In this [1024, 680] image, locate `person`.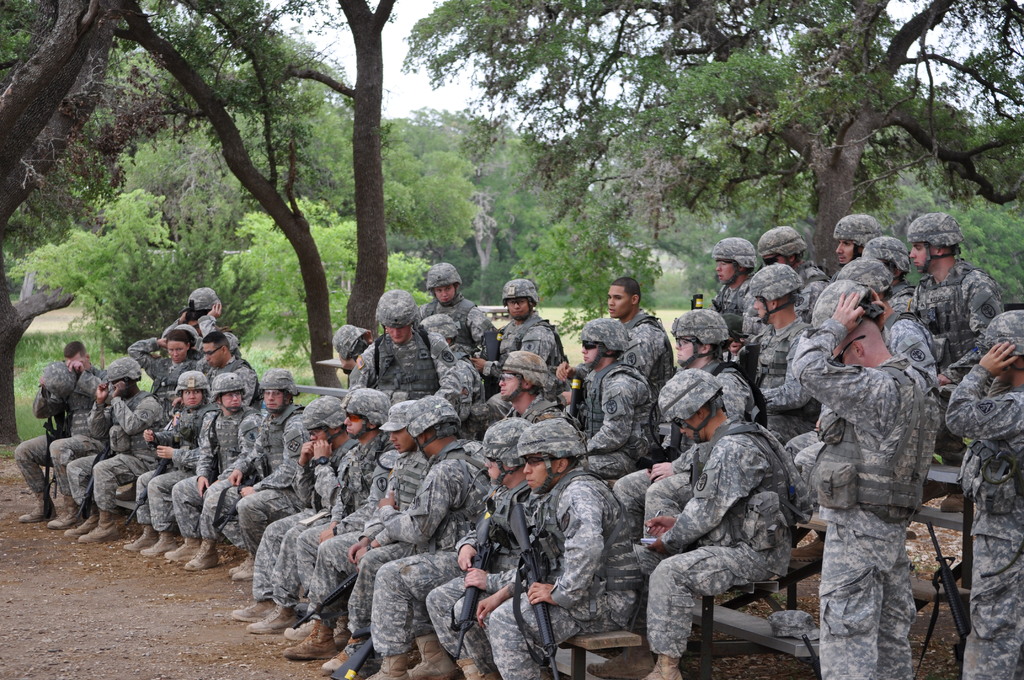
Bounding box: (x1=572, y1=334, x2=658, y2=480).
